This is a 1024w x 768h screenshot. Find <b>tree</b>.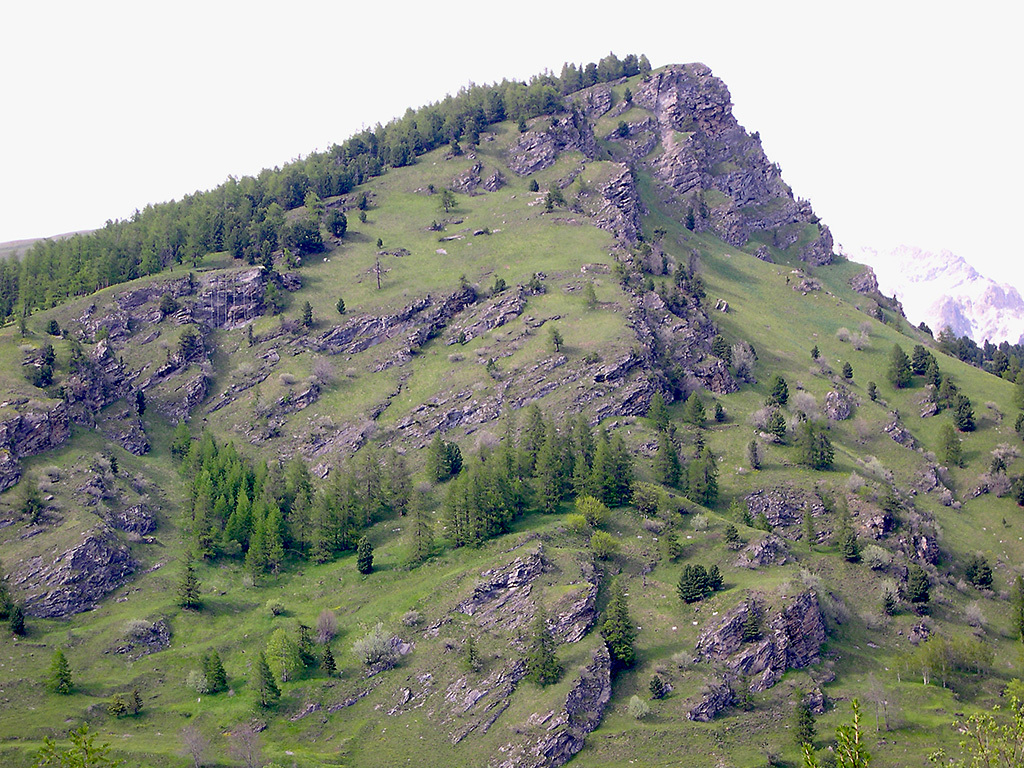
Bounding box: x1=254, y1=656, x2=288, y2=717.
